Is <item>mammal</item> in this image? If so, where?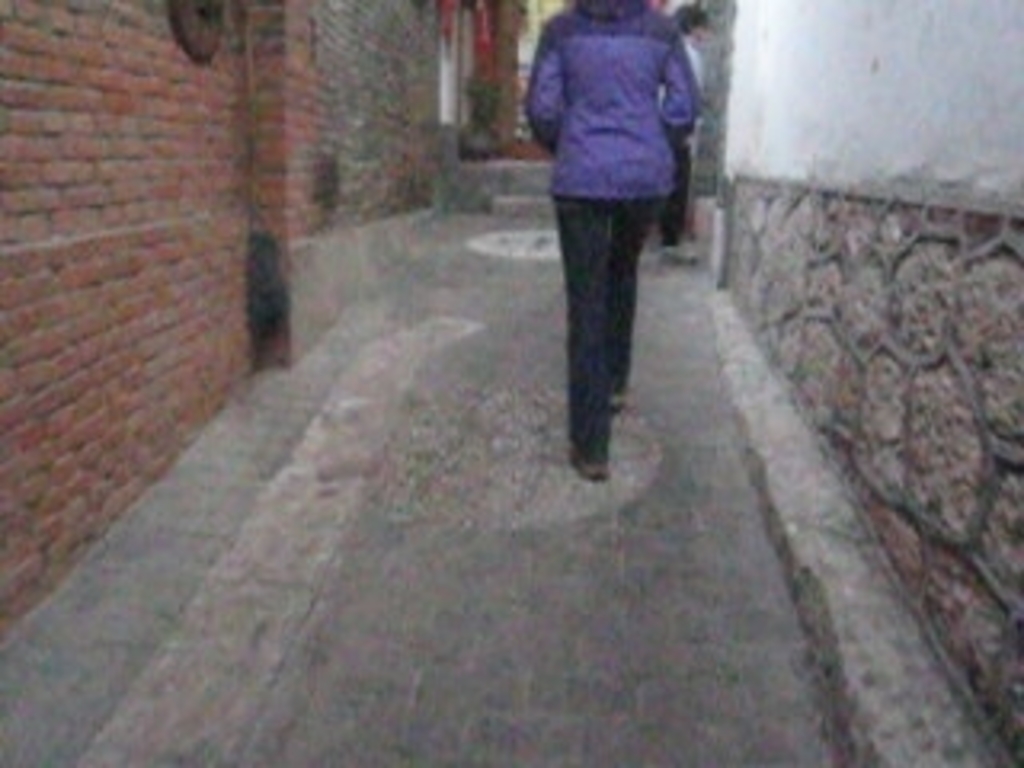
Yes, at bbox=[534, 0, 701, 502].
